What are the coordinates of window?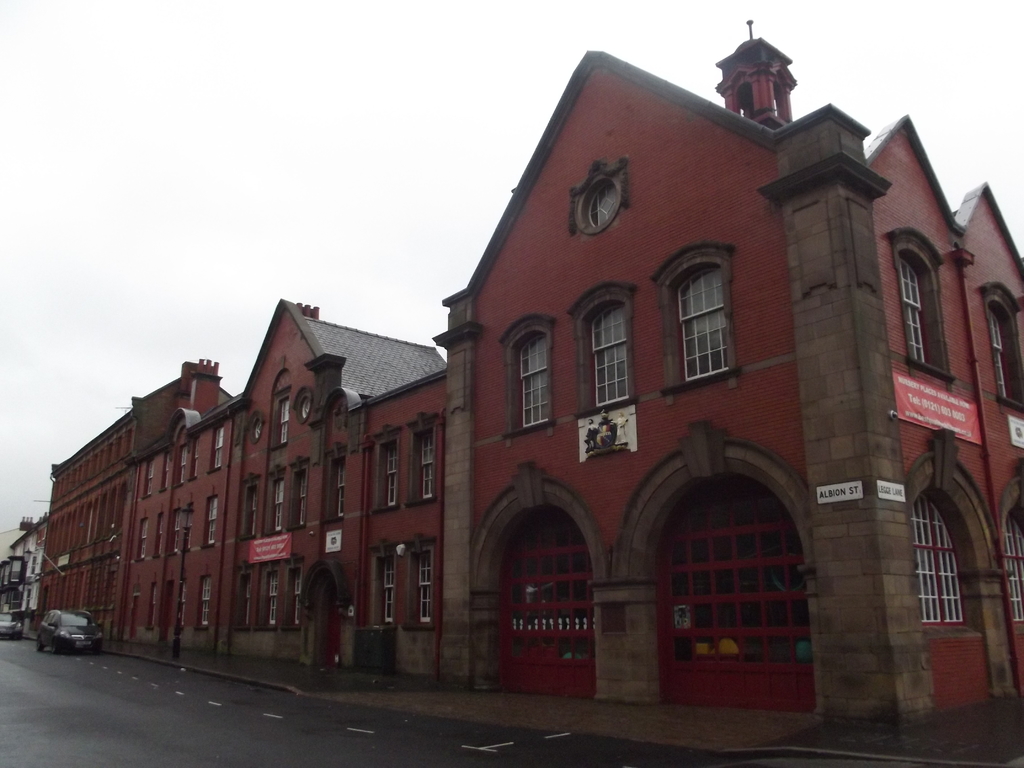
(x1=179, y1=579, x2=186, y2=625).
